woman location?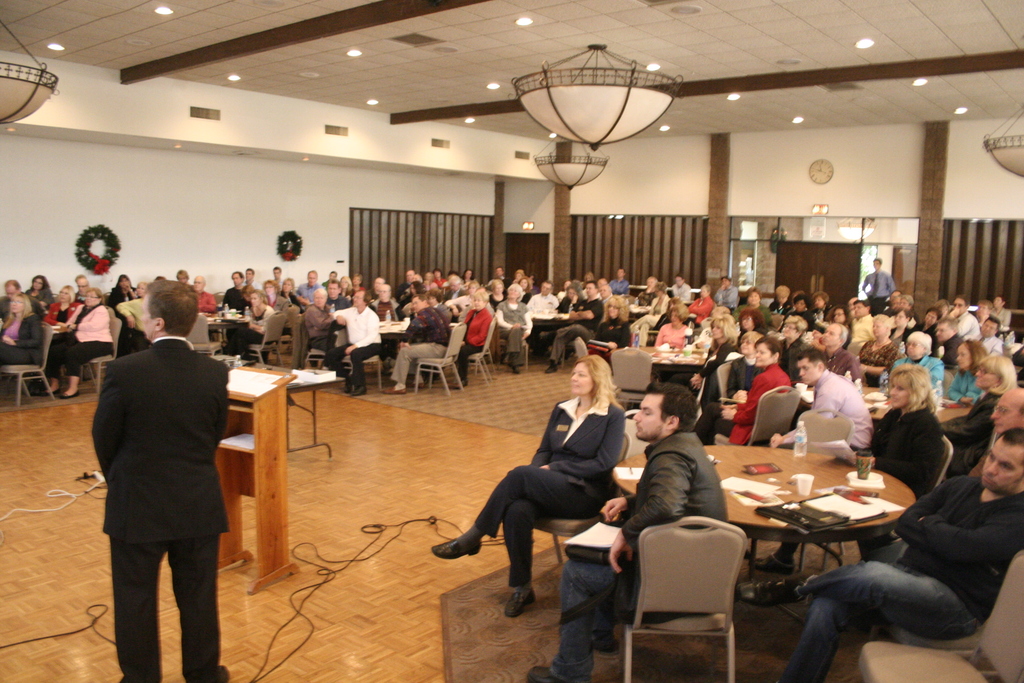
box(1, 293, 44, 377)
